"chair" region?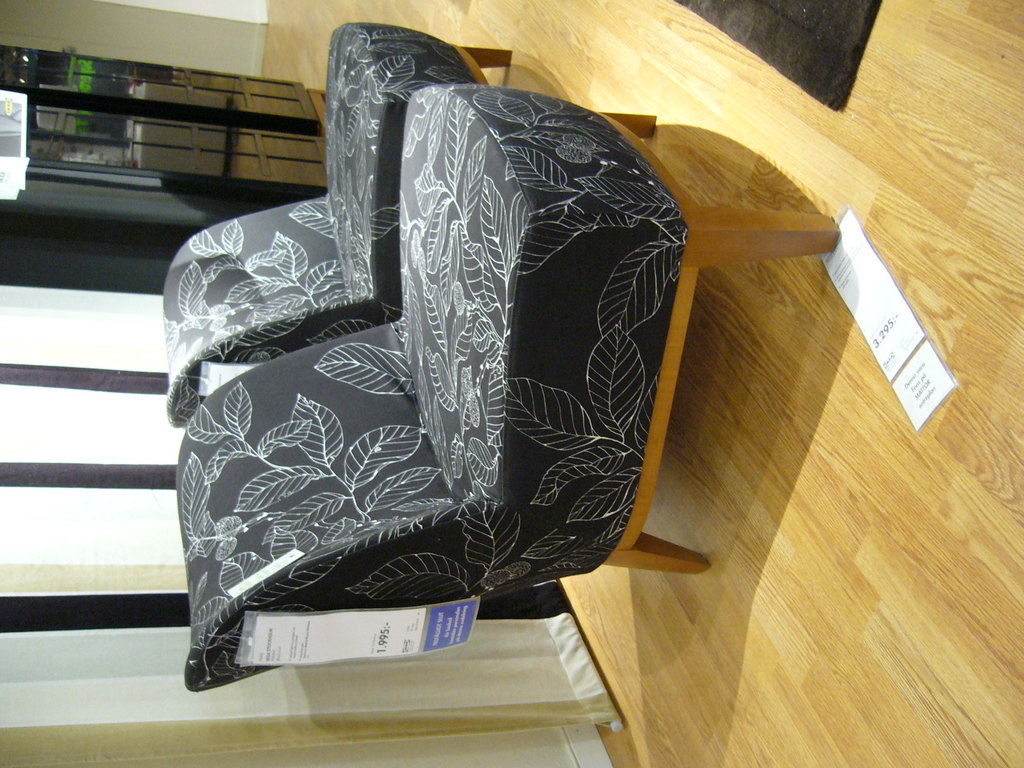
[x1=181, y1=83, x2=846, y2=685]
